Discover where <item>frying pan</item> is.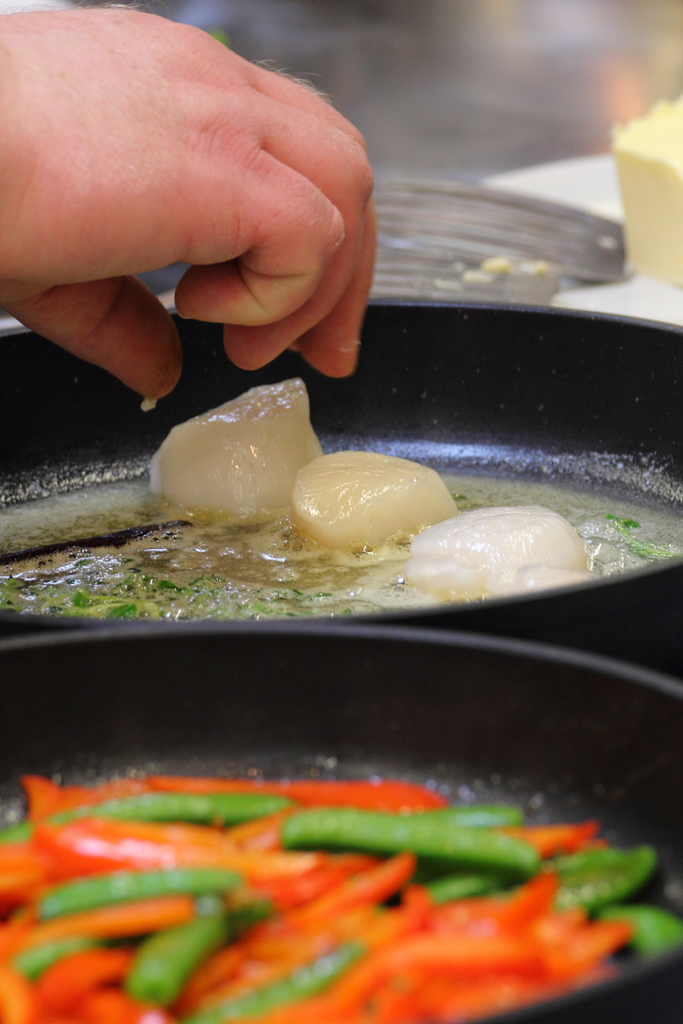
Discovered at bbox=(0, 292, 682, 668).
